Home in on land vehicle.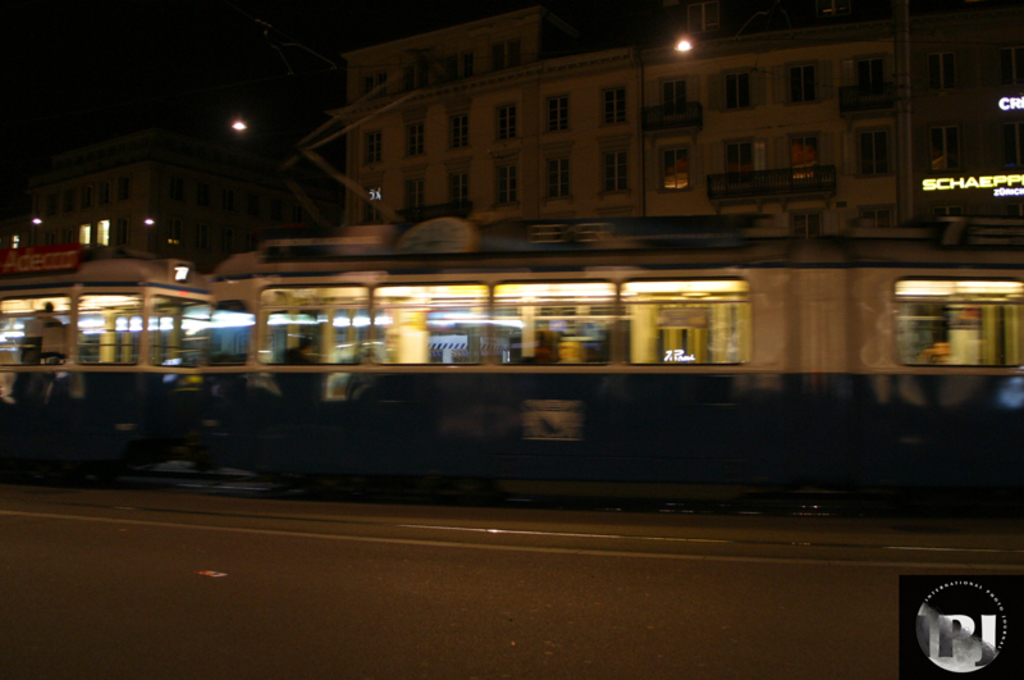
Homed in at bbox(192, 206, 1023, 502).
